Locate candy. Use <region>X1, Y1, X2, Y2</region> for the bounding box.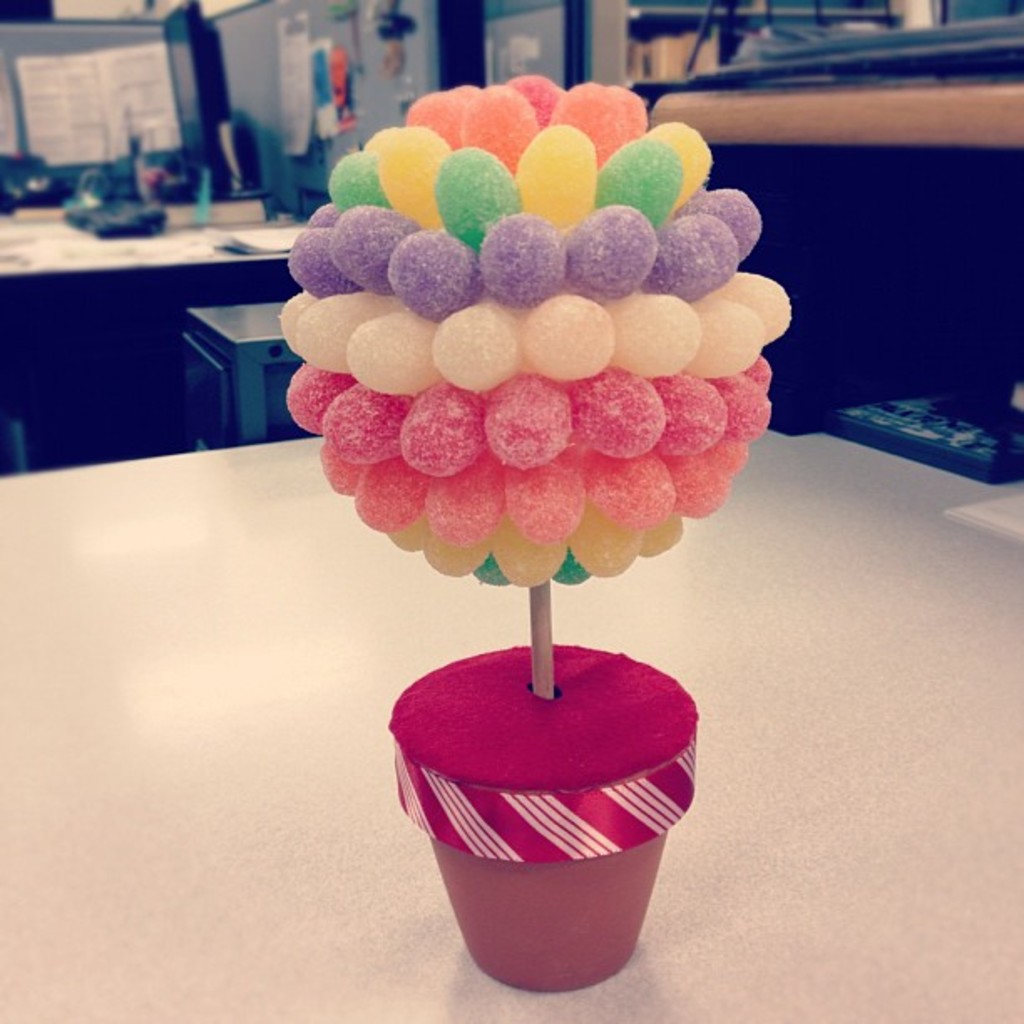
<region>388, 229, 480, 316</region>.
